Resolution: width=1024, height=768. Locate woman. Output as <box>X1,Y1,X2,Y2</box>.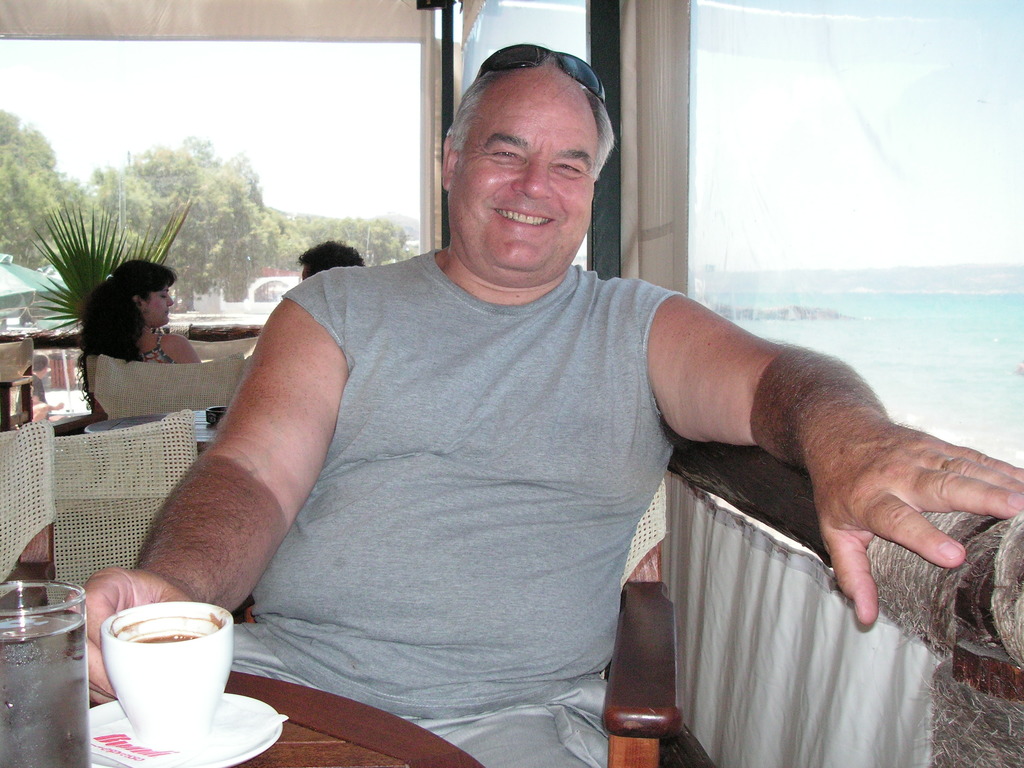
<box>66,236,247,442</box>.
